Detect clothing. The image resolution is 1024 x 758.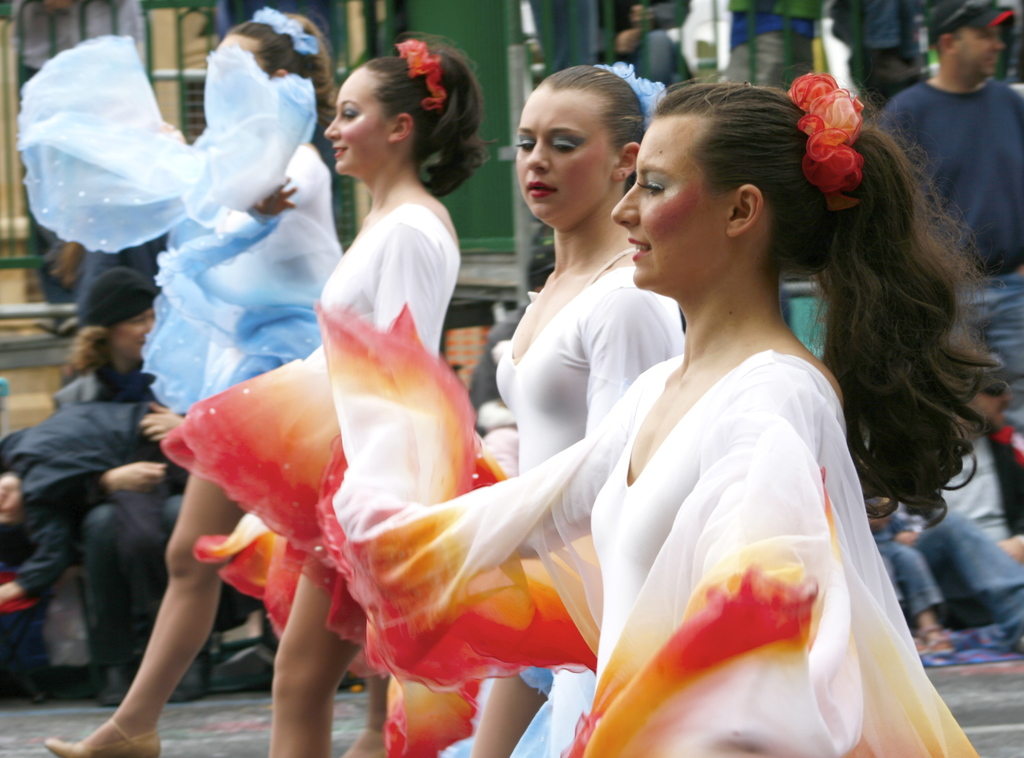
rect(821, 0, 922, 99).
